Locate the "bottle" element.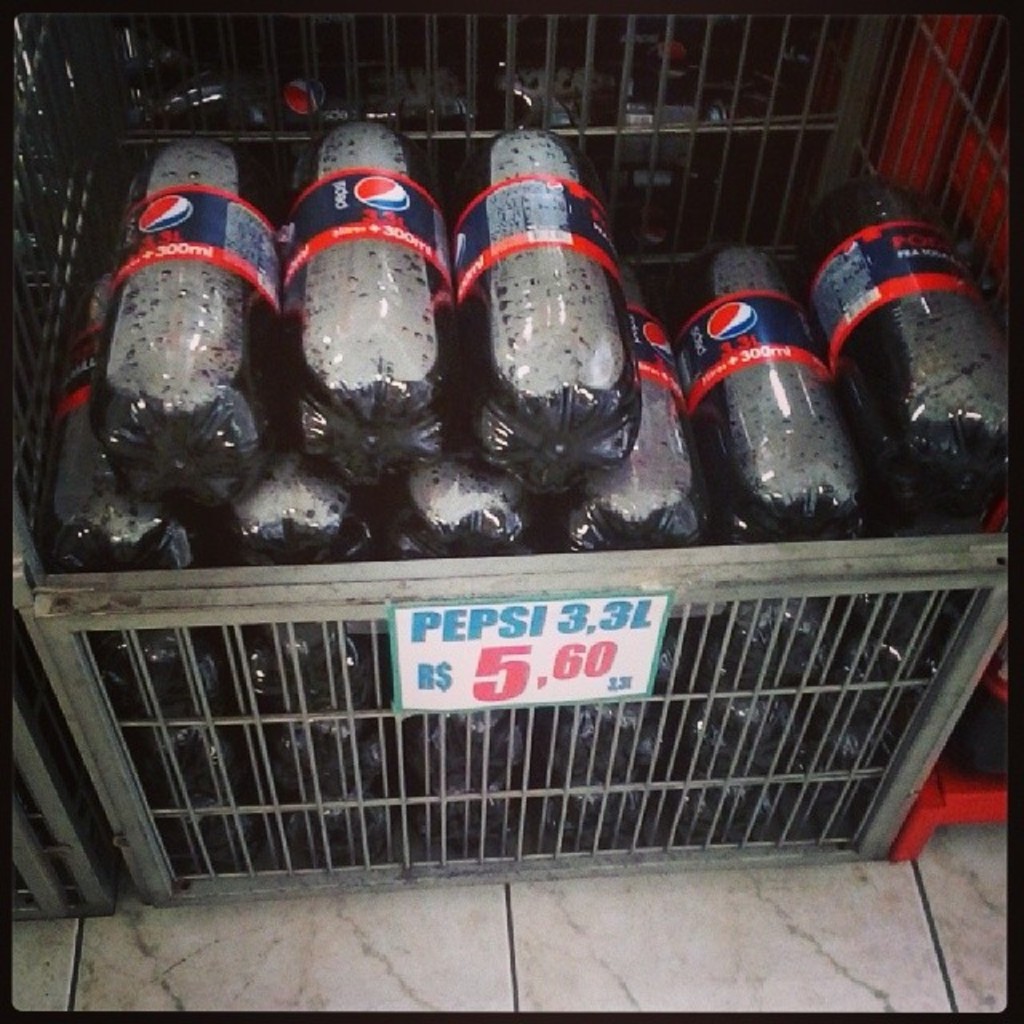
Element bbox: pyautogui.locateOnScreen(376, 442, 526, 560).
